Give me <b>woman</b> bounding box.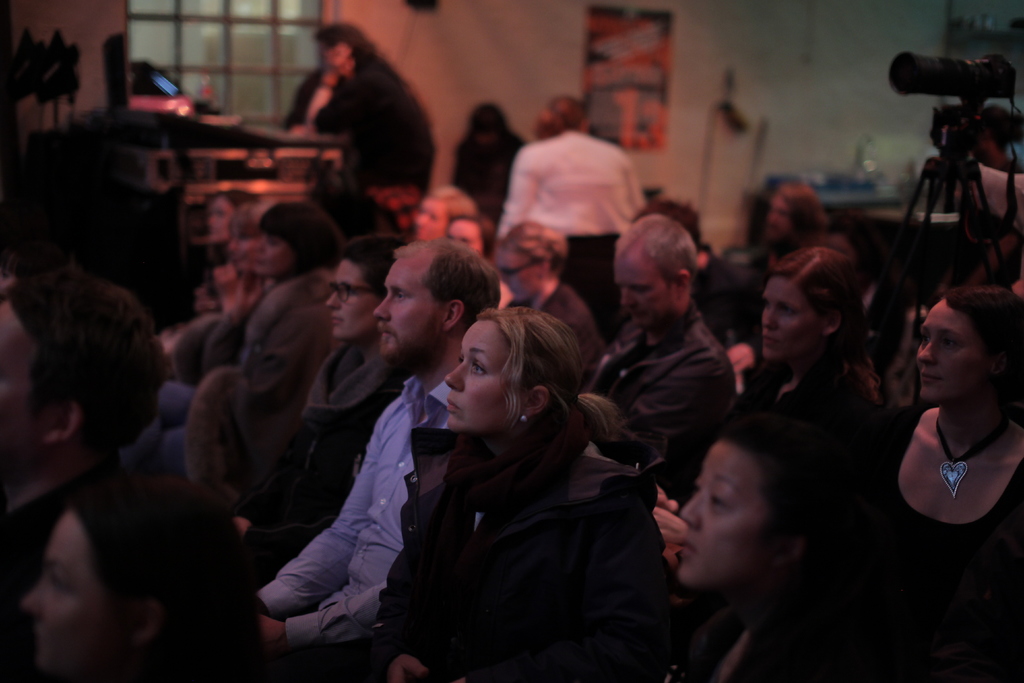
bbox(220, 195, 340, 468).
